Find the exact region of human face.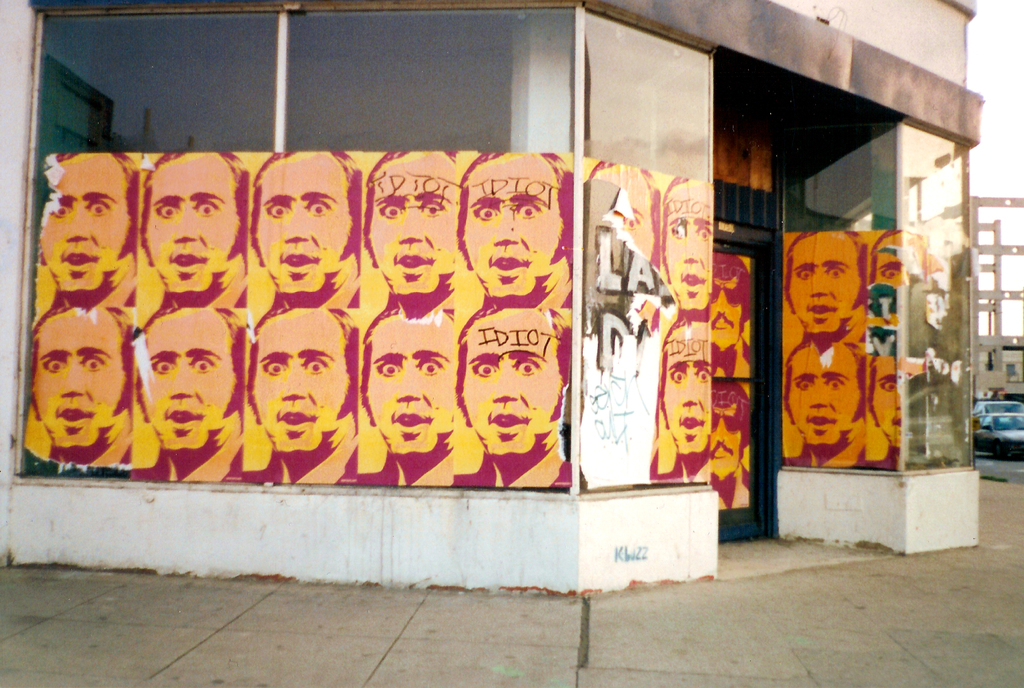
Exact region: Rect(257, 149, 354, 302).
